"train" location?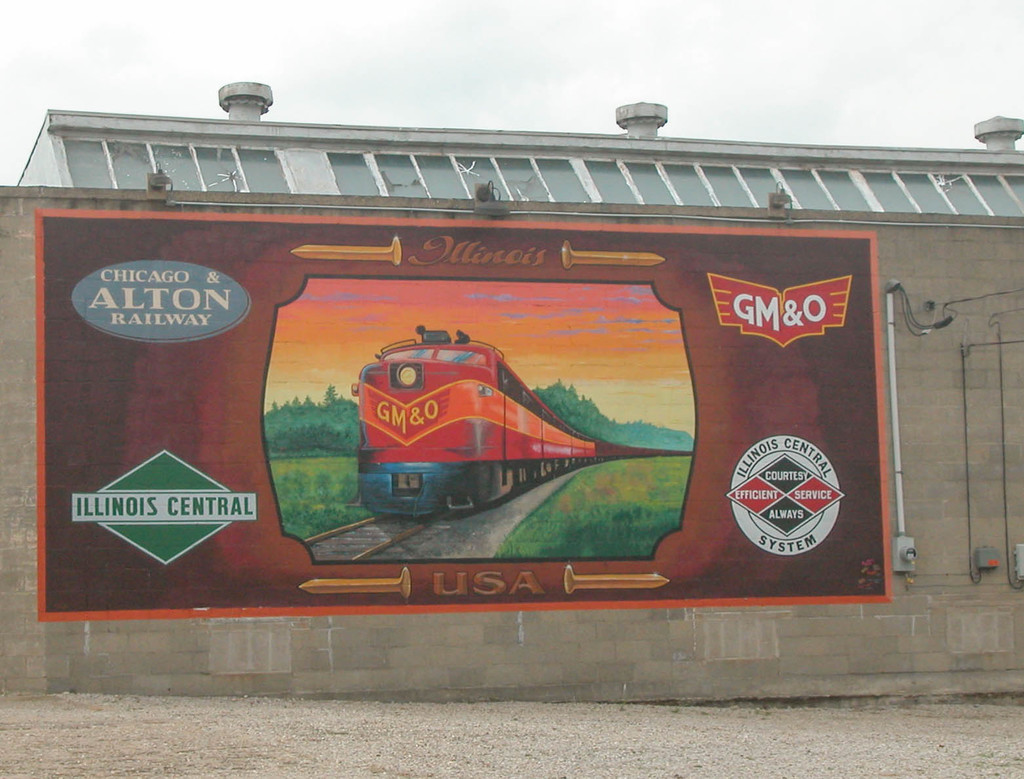
<region>357, 318, 696, 513</region>
